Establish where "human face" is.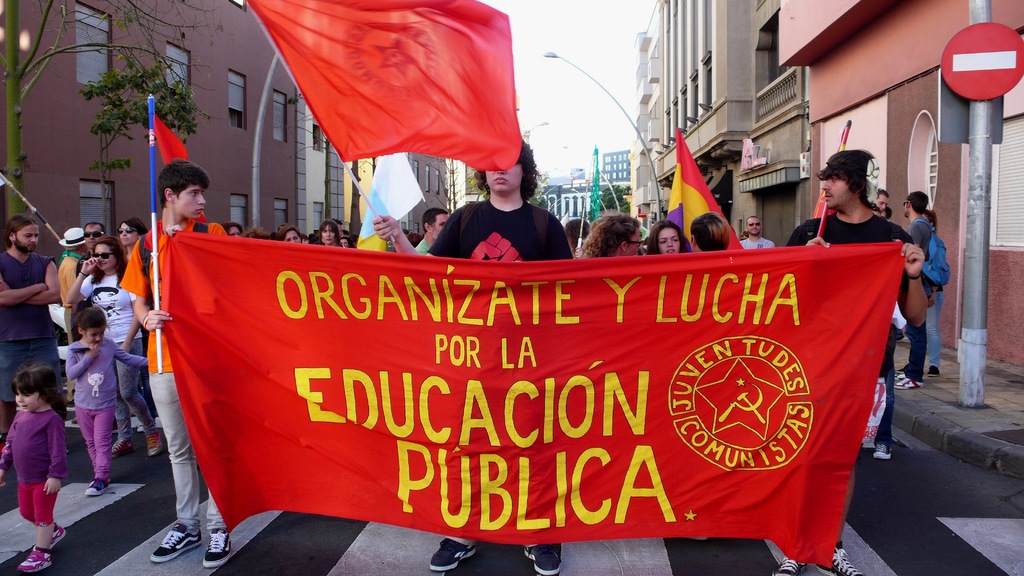
Established at bbox(171, 185, 205, 220).
